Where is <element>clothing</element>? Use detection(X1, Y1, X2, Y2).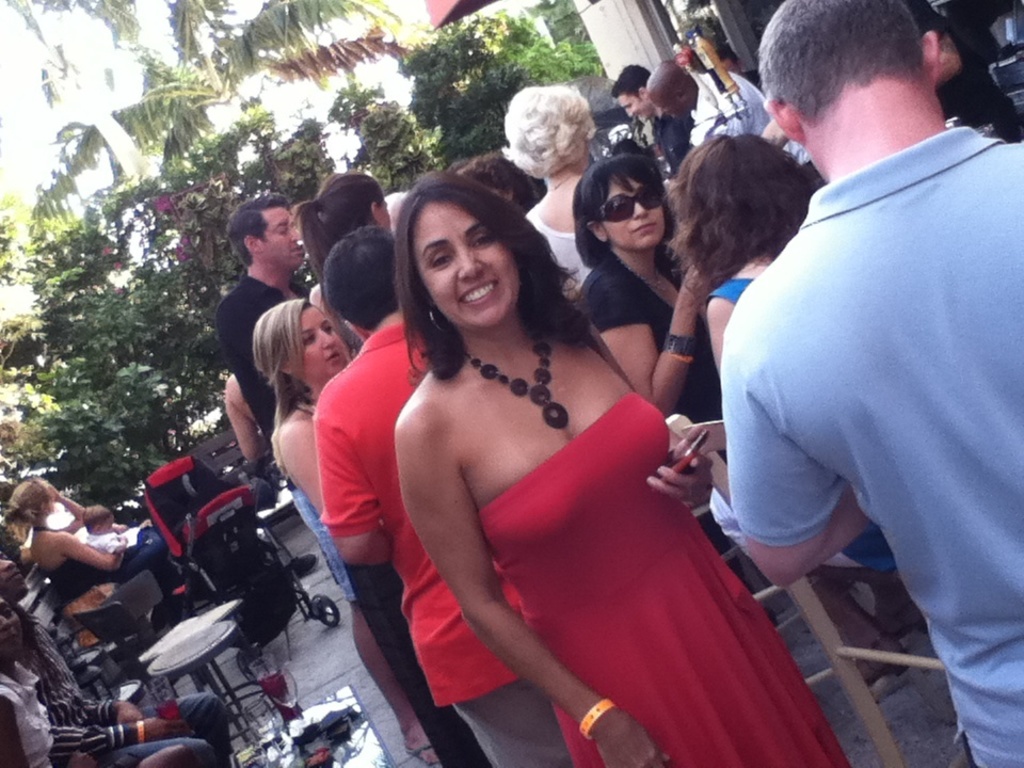
detection(335, 317, 524, 767).
